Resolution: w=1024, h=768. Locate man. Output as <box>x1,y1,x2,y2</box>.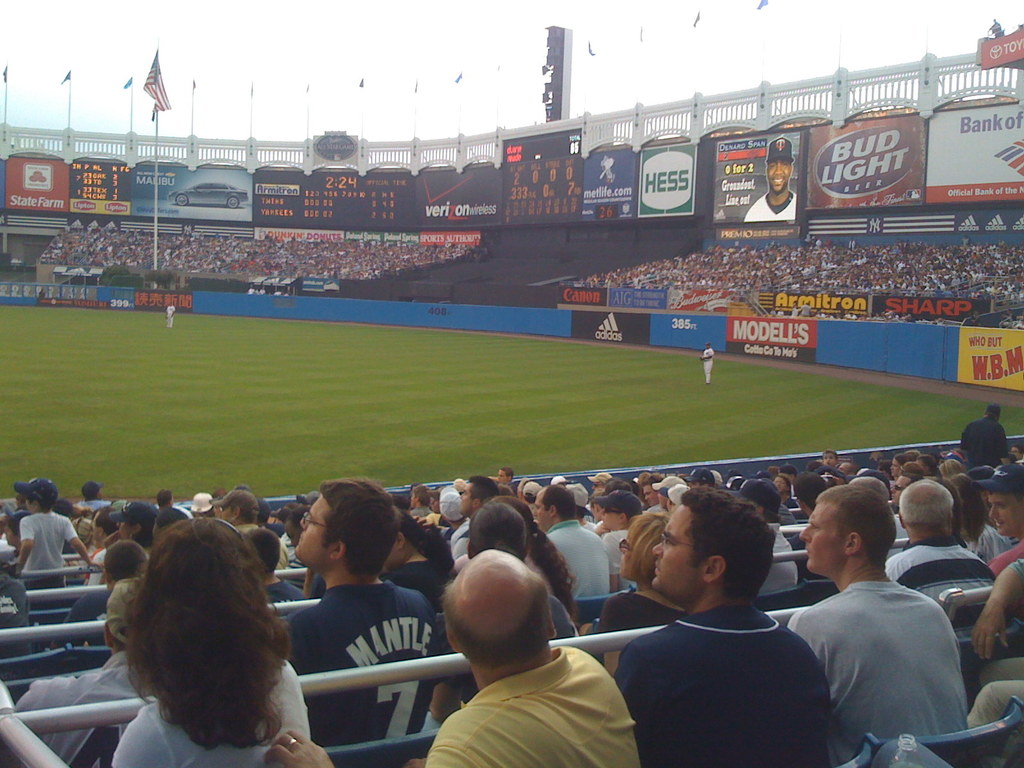
<box>878,474,995,683</box>.
